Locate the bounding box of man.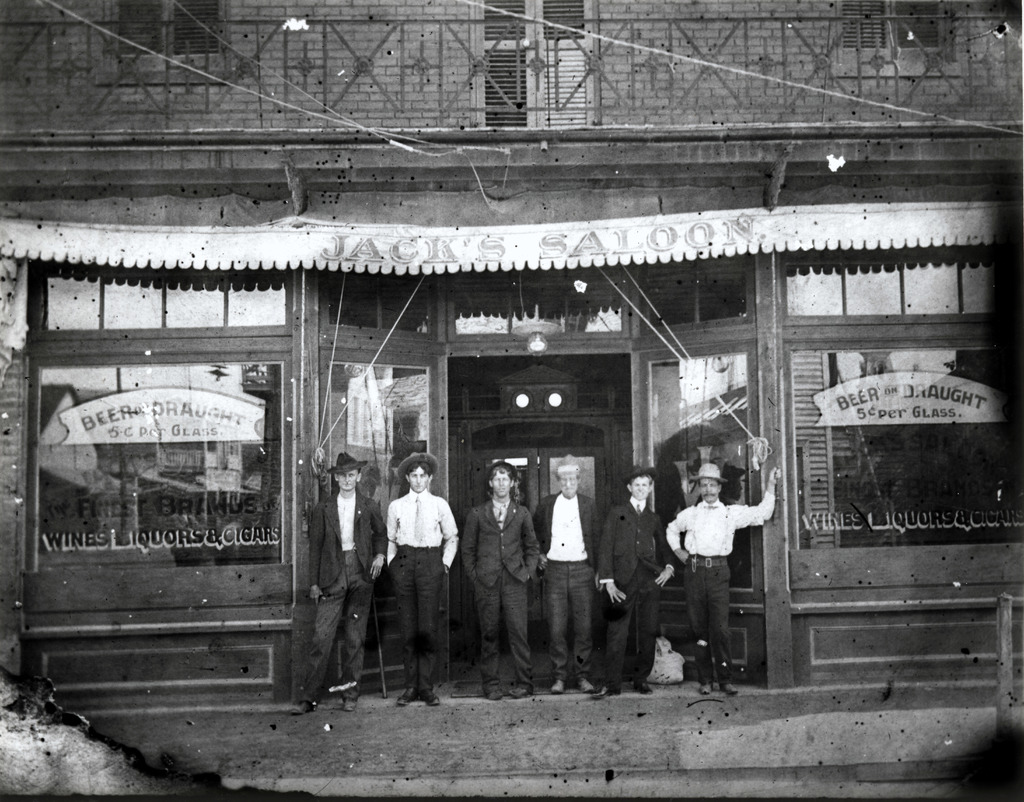
Bounding box: 299/451/387/715.
